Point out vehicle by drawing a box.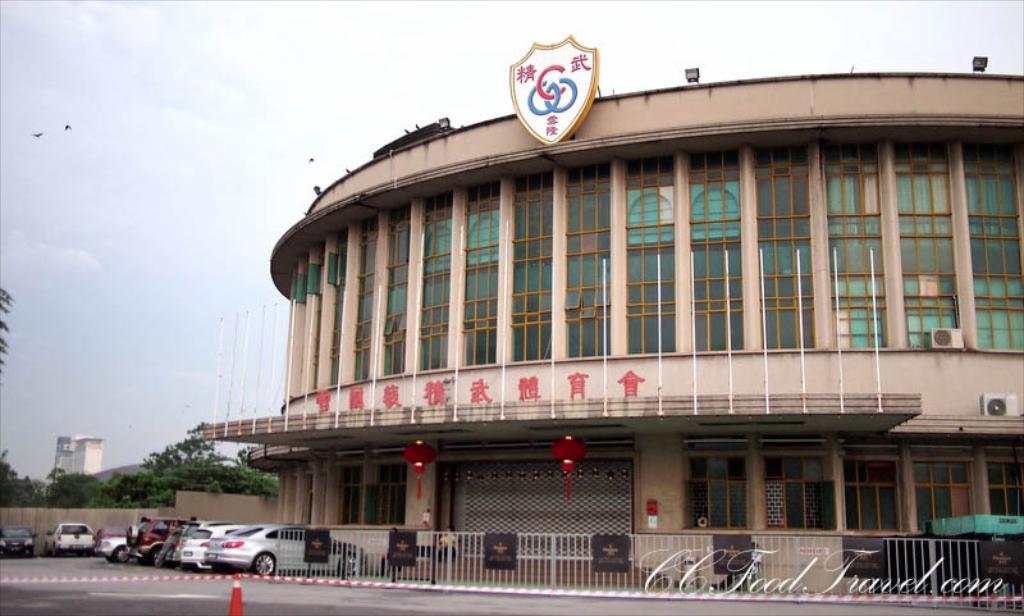
bbox=(35, 517, 101, 556).
